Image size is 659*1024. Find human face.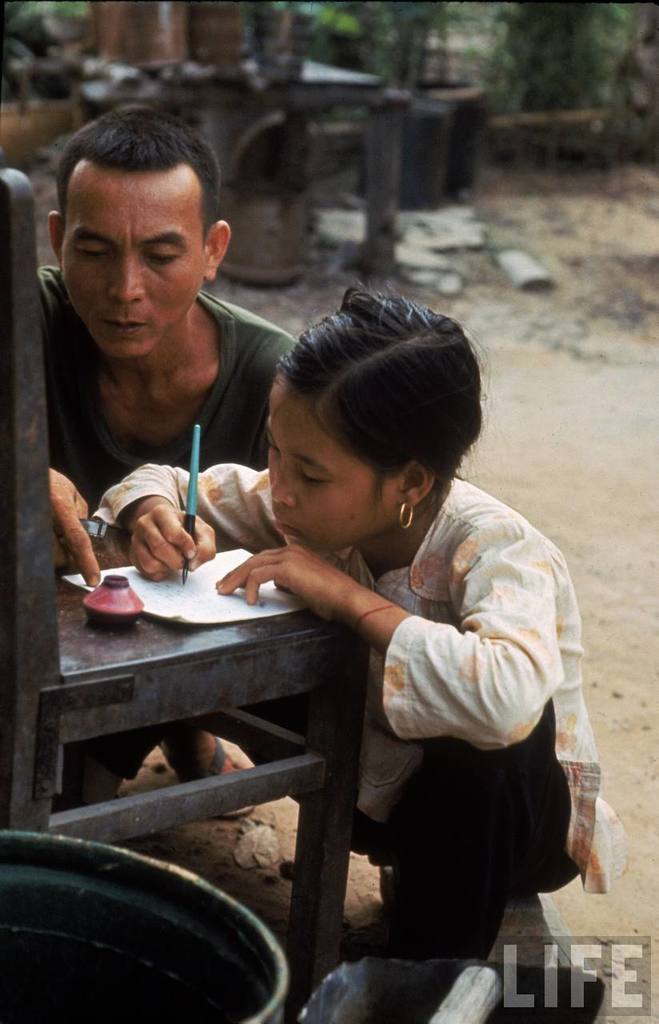
<region>262, 373, 397, 558</region>.
